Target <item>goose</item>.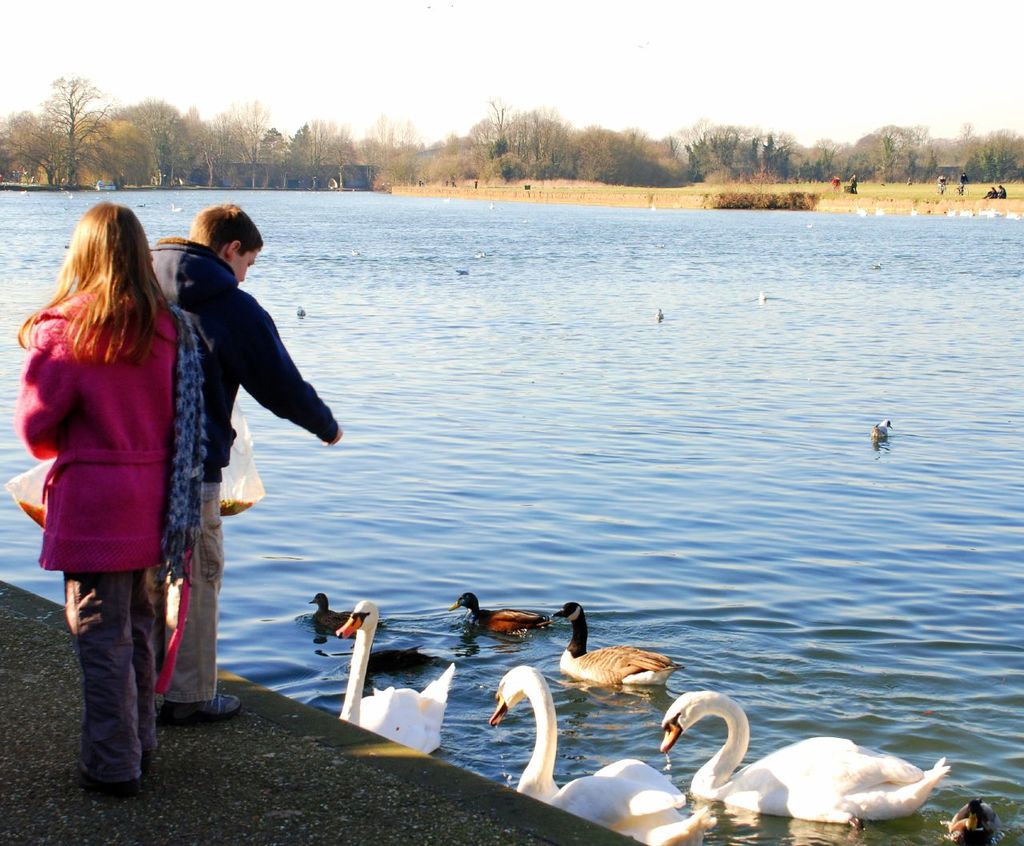
Target region: 448, 594, 554, 634.
